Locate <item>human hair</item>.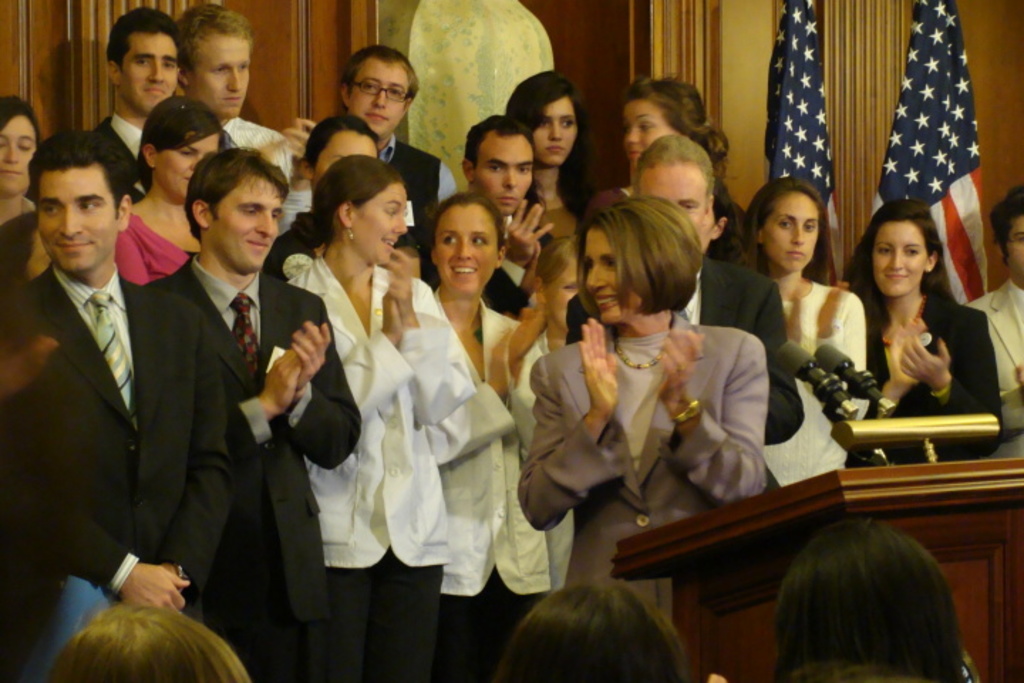
Bounding box: [137, 98, 232, 194].
